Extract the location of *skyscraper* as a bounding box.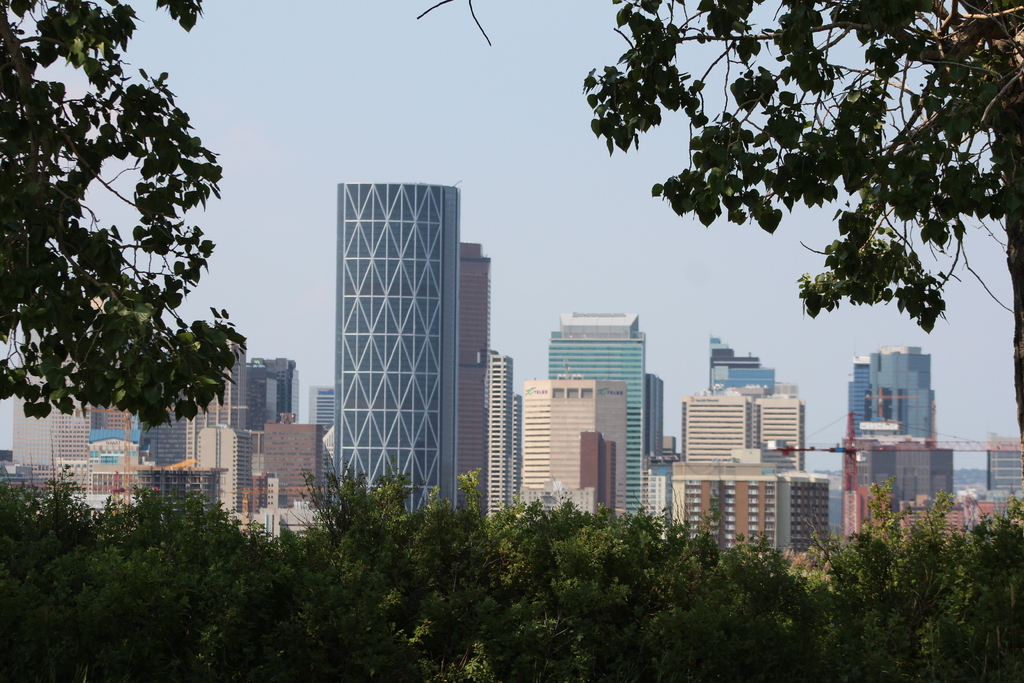
box(142, 373, 191, 468).
